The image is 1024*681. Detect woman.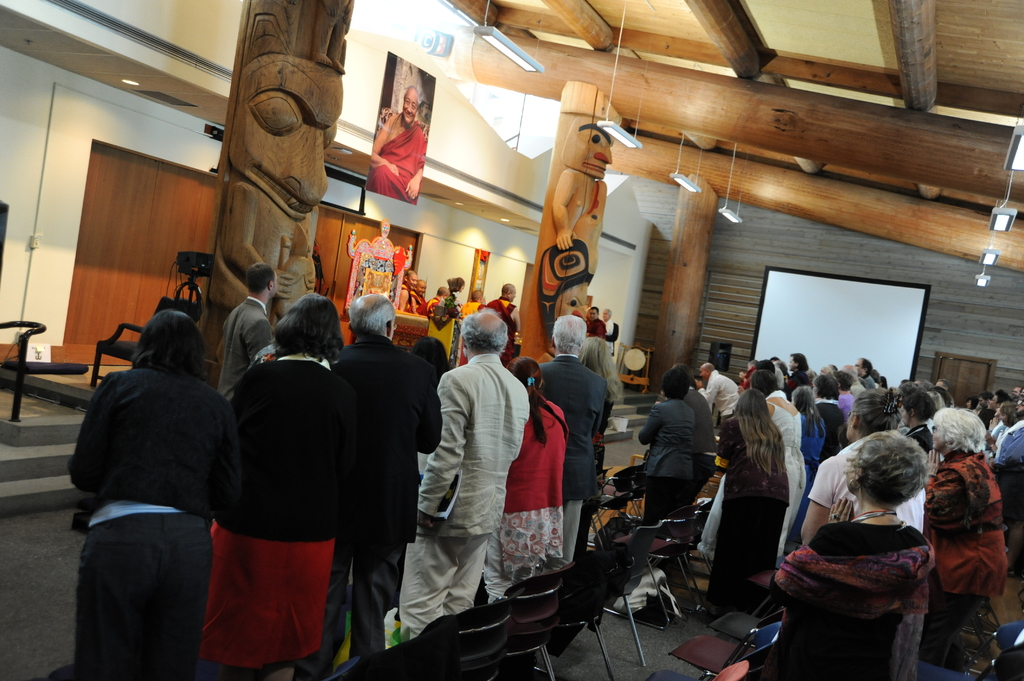
Detection: [left=694, top=369, right=808, bottom=582].
